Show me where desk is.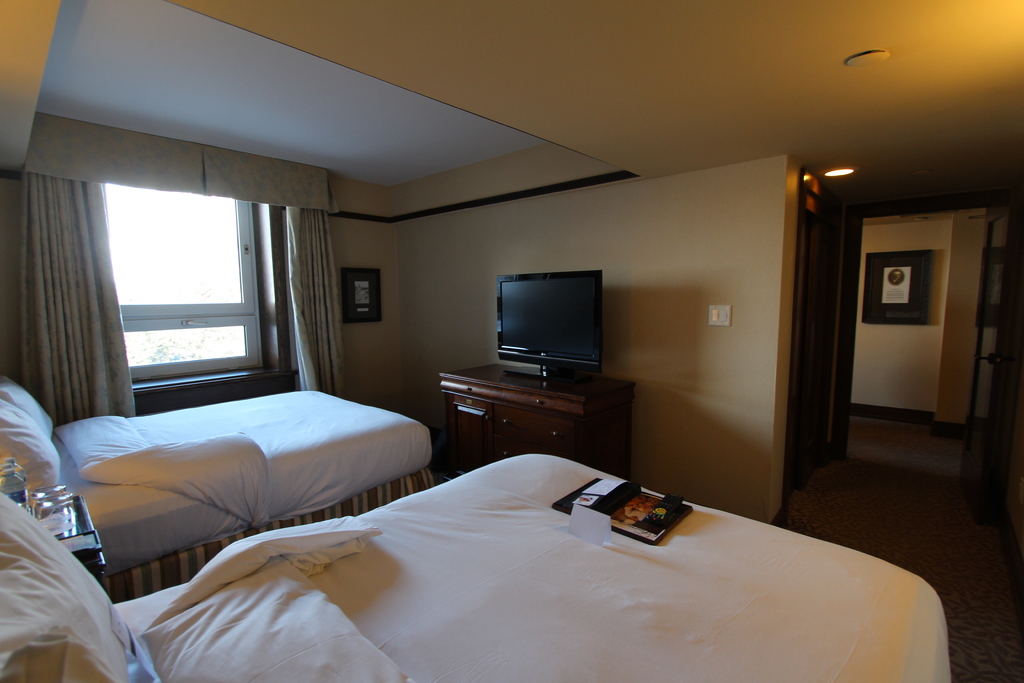
desk is at {"left": 413, "top": 358, "right": 646, "bottom": 467}.
